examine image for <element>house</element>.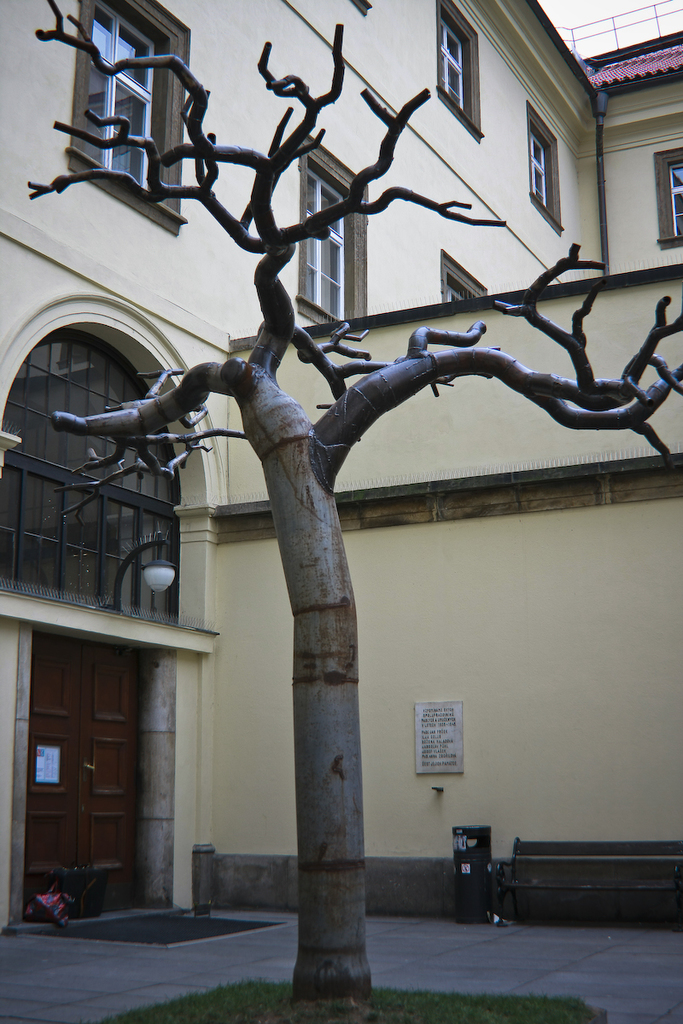
Examination result: x1=0 y1=0 x2=682 y2=1023.
